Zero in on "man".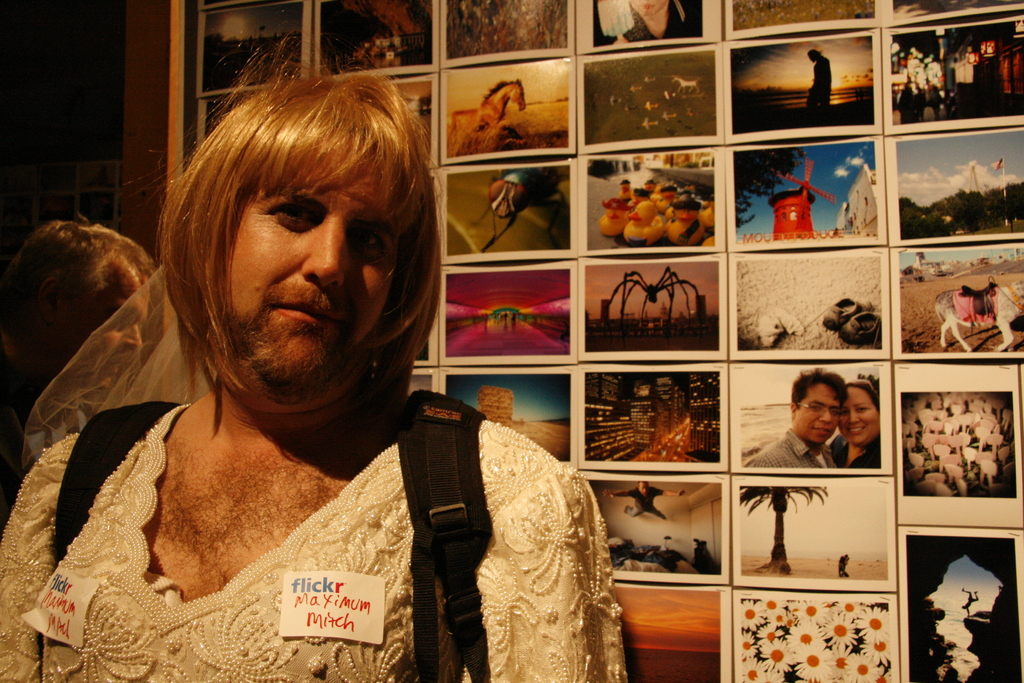
Zeroed in: 0:211:179:524.
